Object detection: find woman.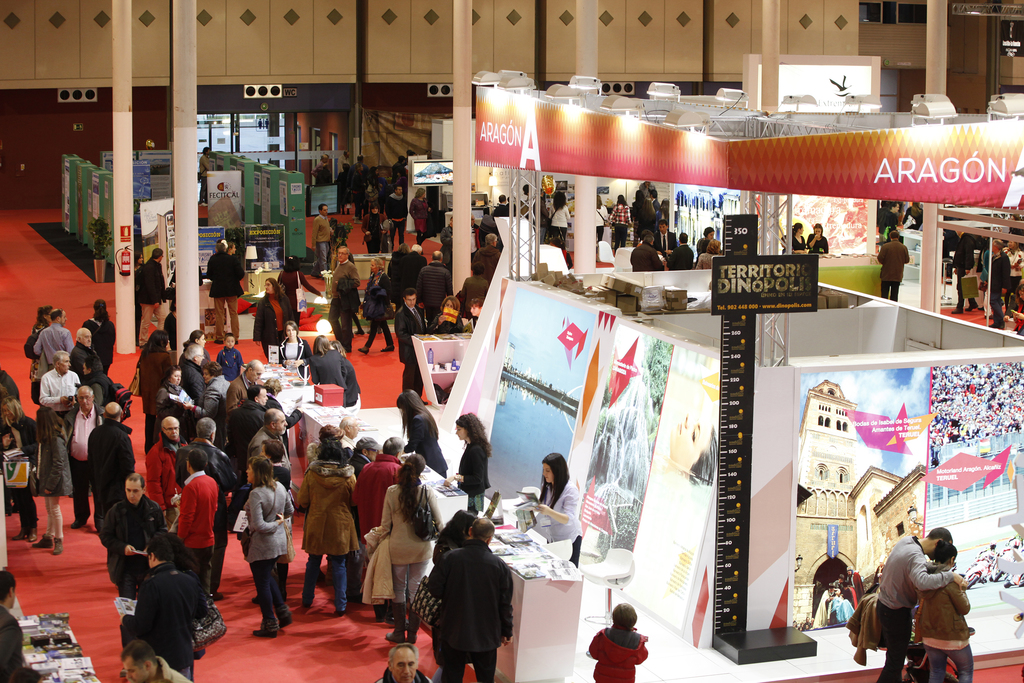
l=547, t=187, r=572, b=246.
